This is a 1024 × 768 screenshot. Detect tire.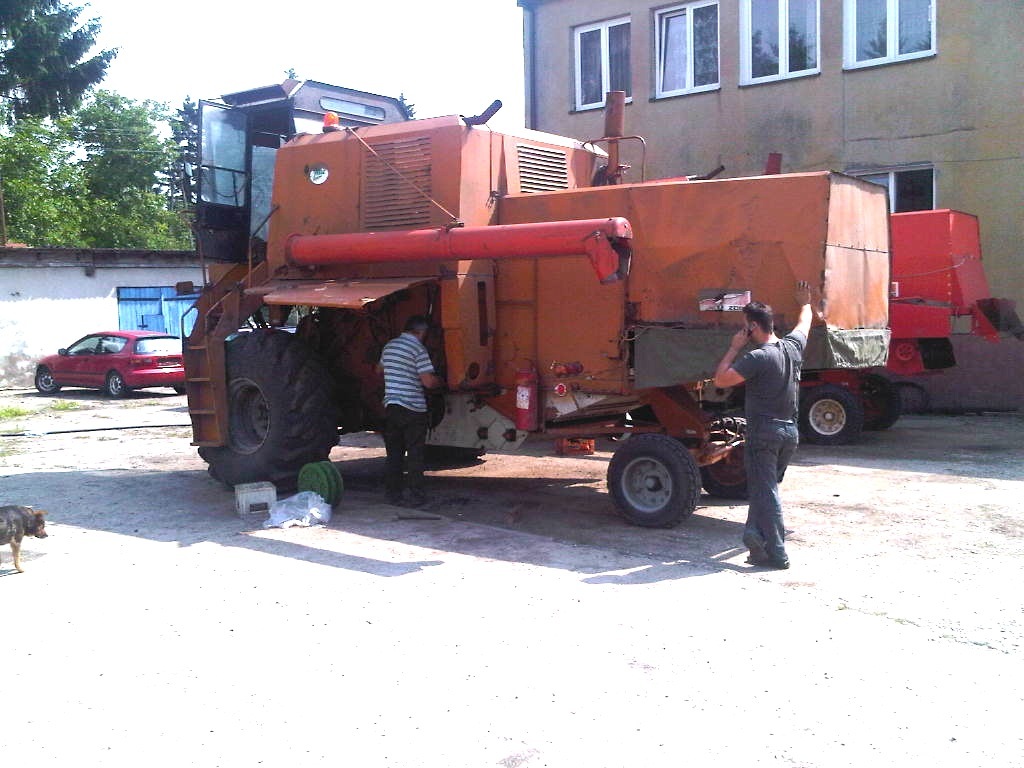
[x1=606, y1=431, x2=694, y2=521].
